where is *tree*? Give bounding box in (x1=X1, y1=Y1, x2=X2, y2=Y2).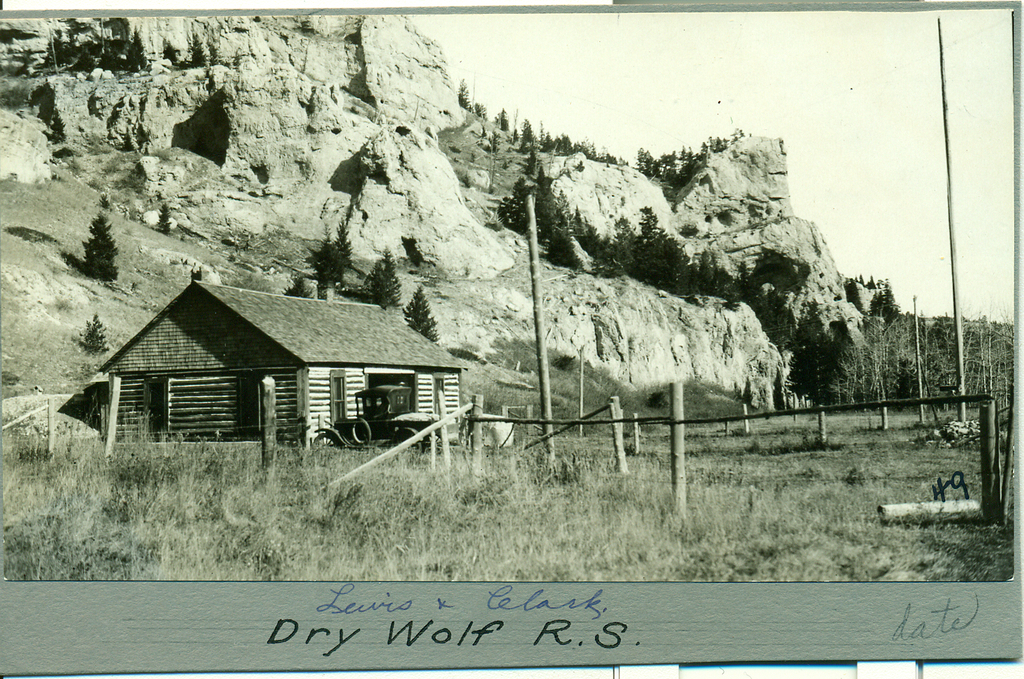
(x1=79, y1=205, x2=116, y2=284).
